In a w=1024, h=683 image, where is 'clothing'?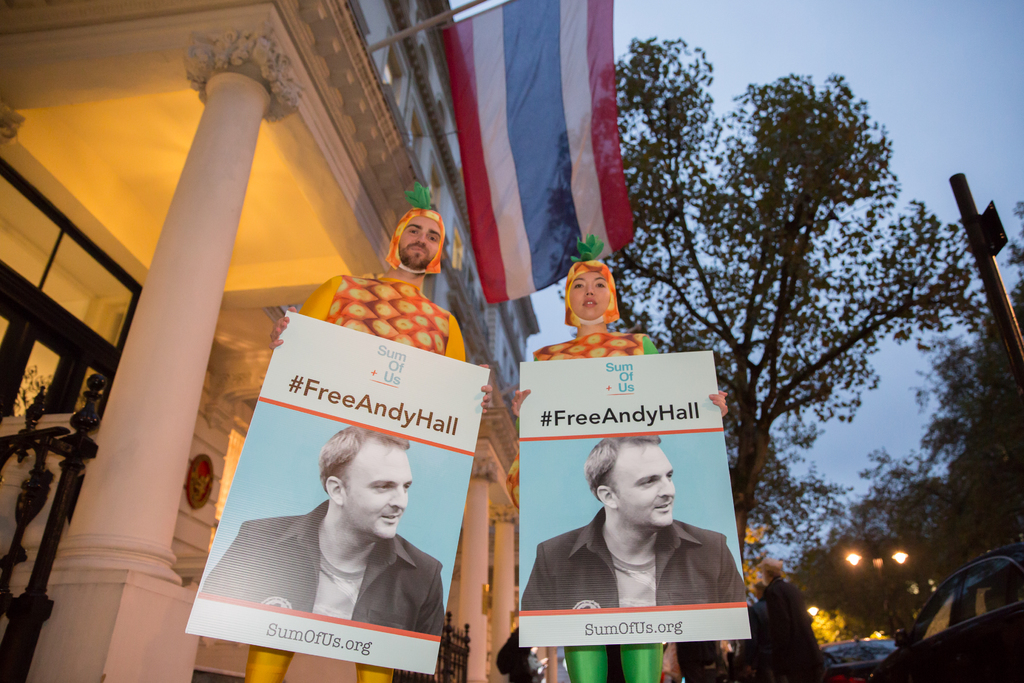
bbox=[202, 491, 463, 647].
